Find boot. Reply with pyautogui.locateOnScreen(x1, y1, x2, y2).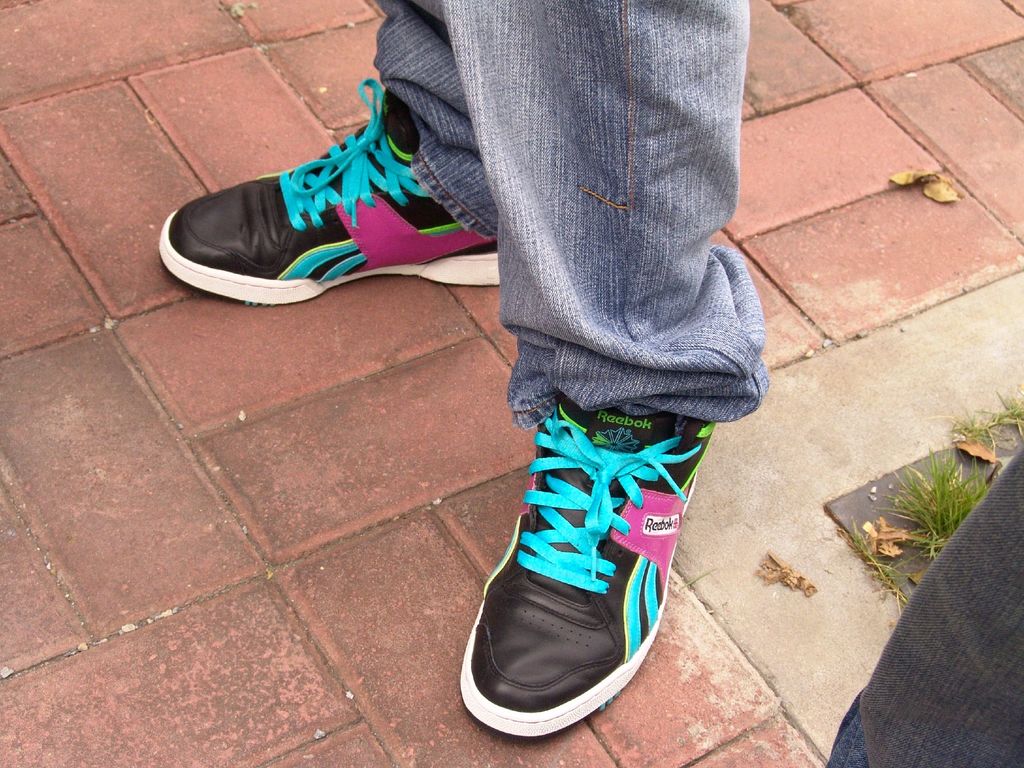
pyautogui.locateOnScreen(461, 400, 715, 753).
